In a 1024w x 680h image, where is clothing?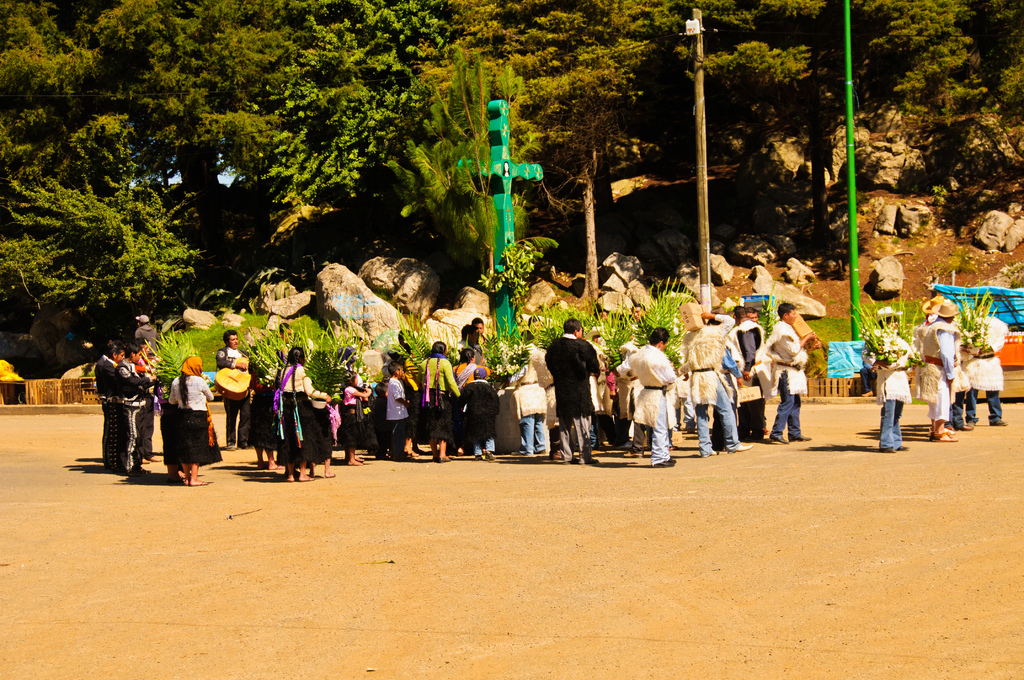
690, 321, 810, 457.
